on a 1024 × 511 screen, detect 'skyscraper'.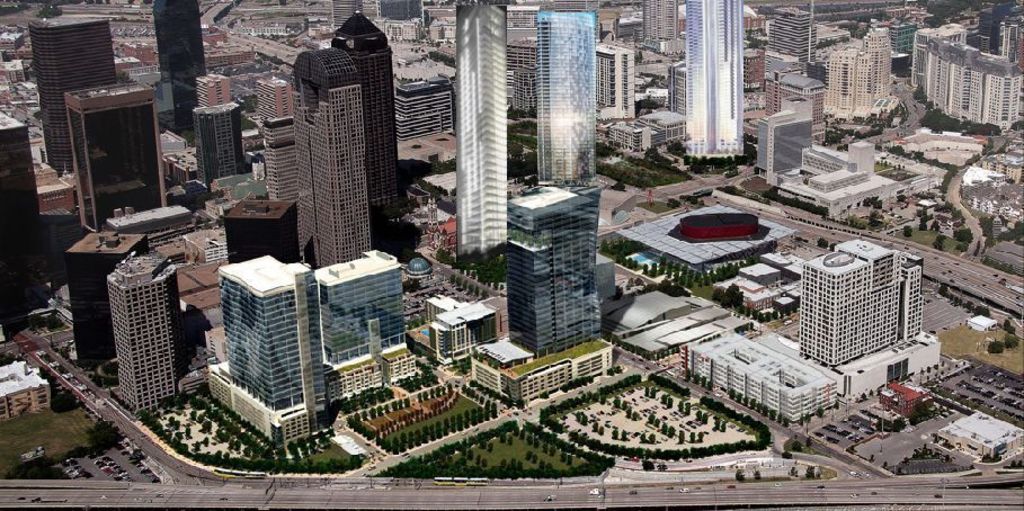
538:7:597:191.
